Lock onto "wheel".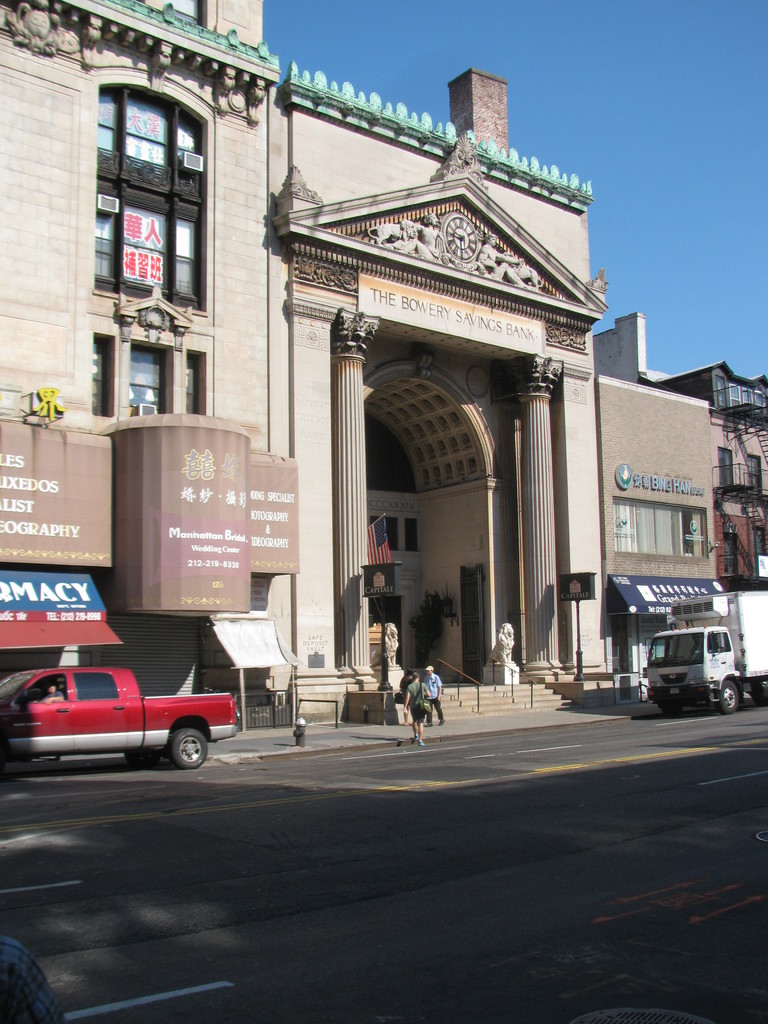
Locked: {"x1": 167, "y1": 730, "x2": 209, "y2": 766}.
